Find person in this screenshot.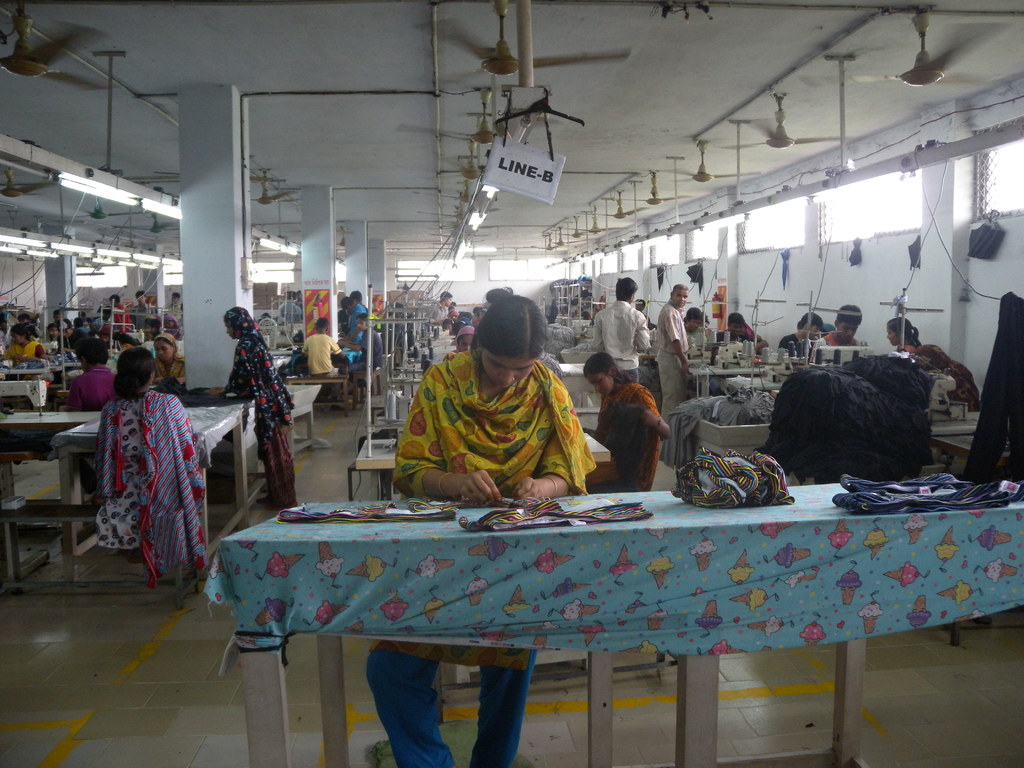
The bounding box for person is 717, 312, 767, 355.
